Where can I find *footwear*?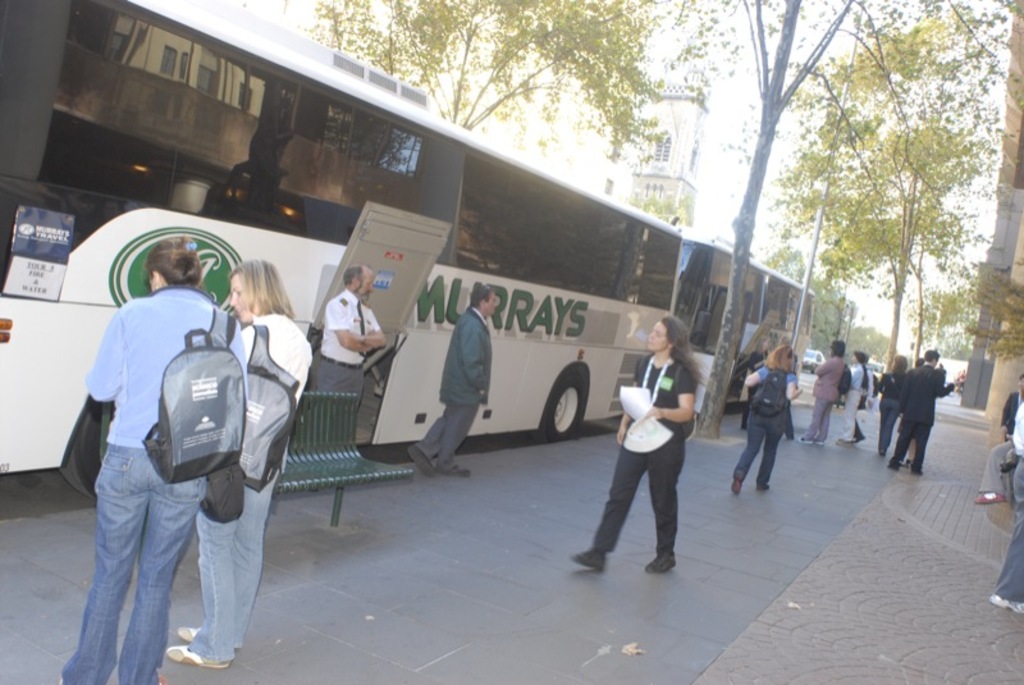
You can find it at <box>970,480,998,512</box>.
